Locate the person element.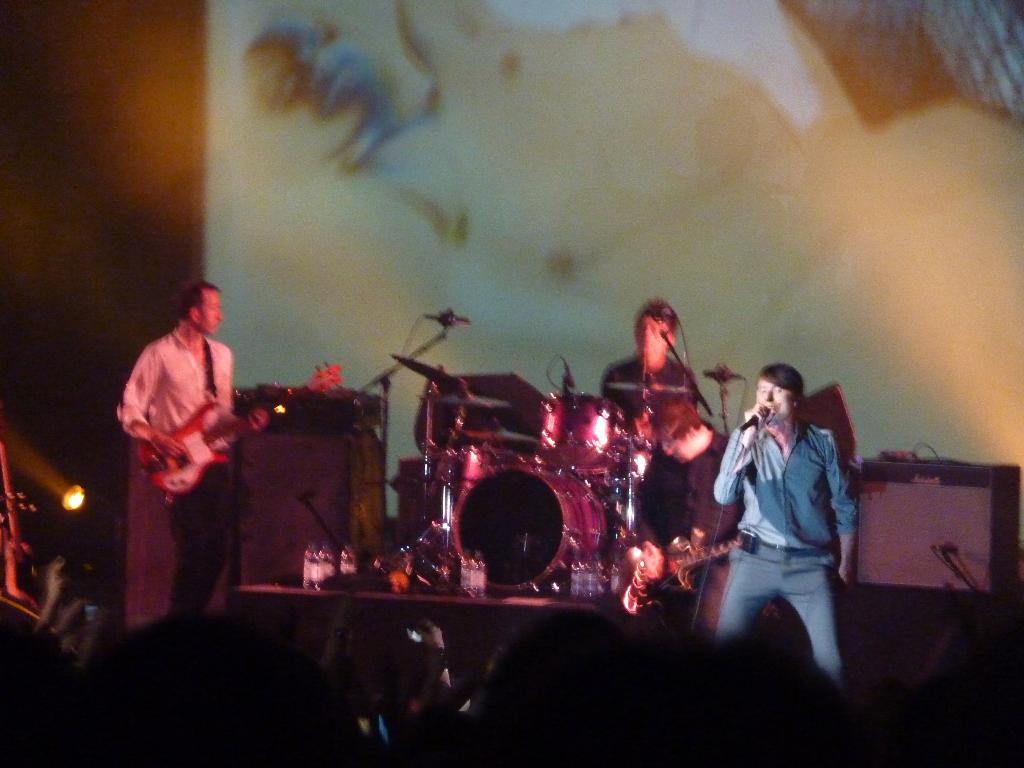
Element bbox: box(111, 276, 267, 617).
